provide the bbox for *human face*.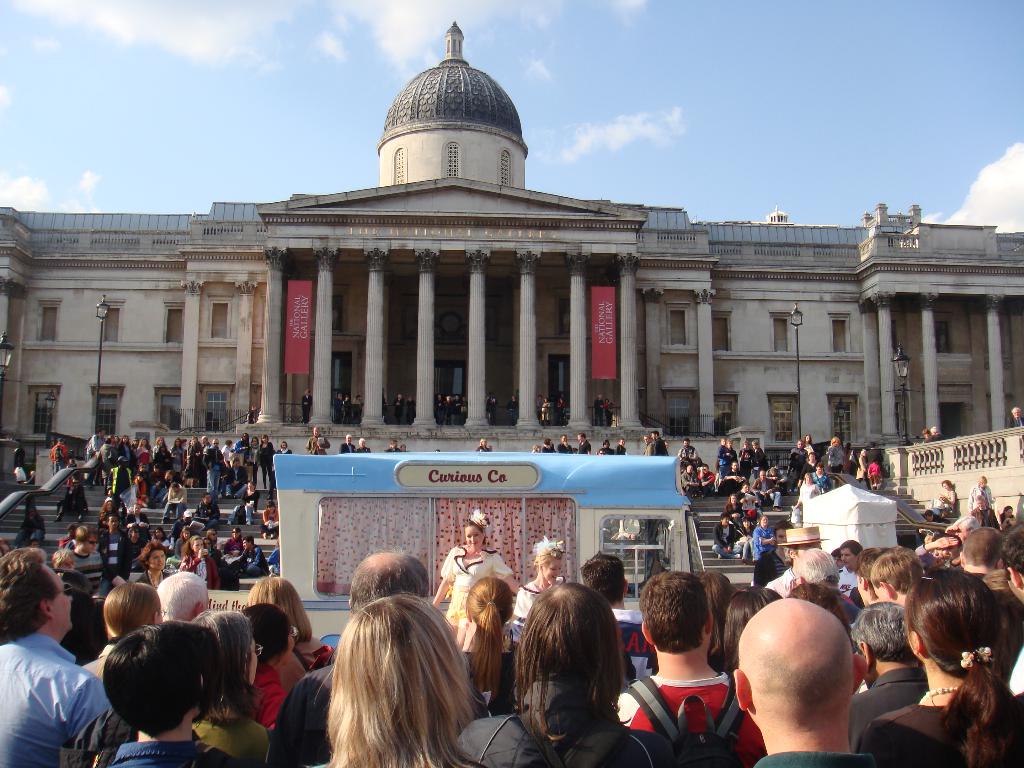
Rect(229, 445, 232, 446).
